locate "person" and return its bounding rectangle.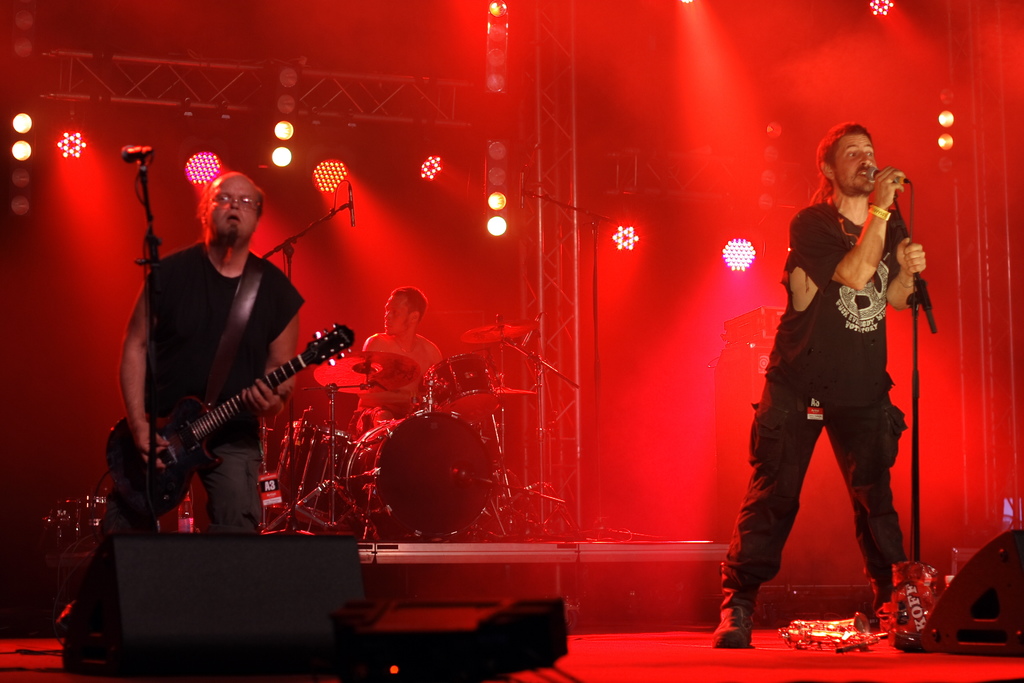
detection(120, 139, 337, 573).
